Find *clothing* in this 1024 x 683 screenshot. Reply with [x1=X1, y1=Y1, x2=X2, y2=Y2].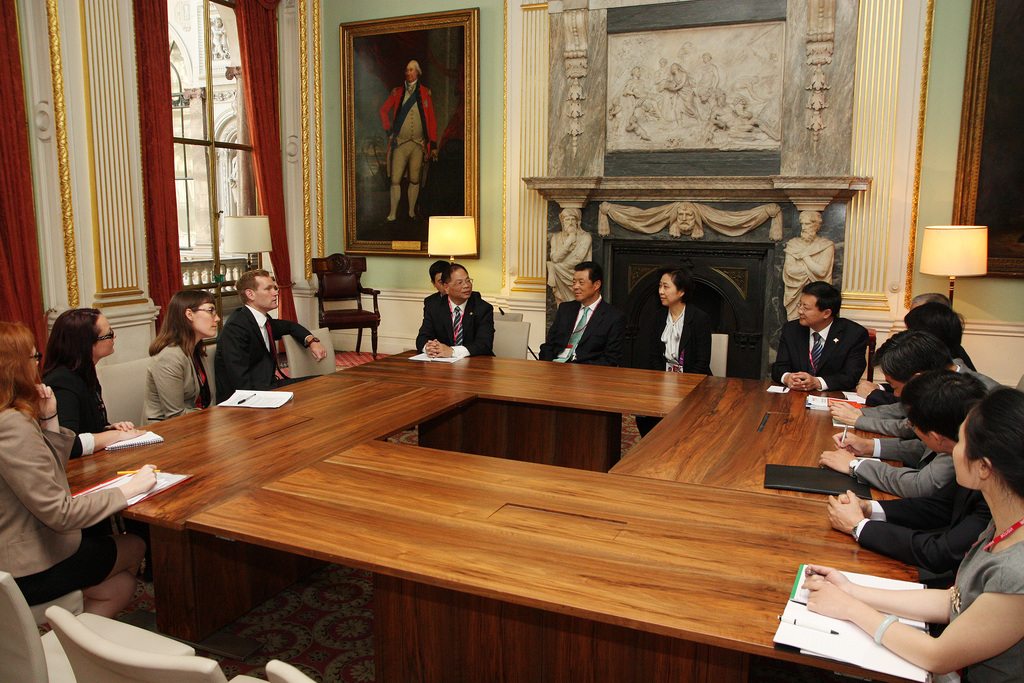
[x1=852, y1=475, x2=982, y2=577].
